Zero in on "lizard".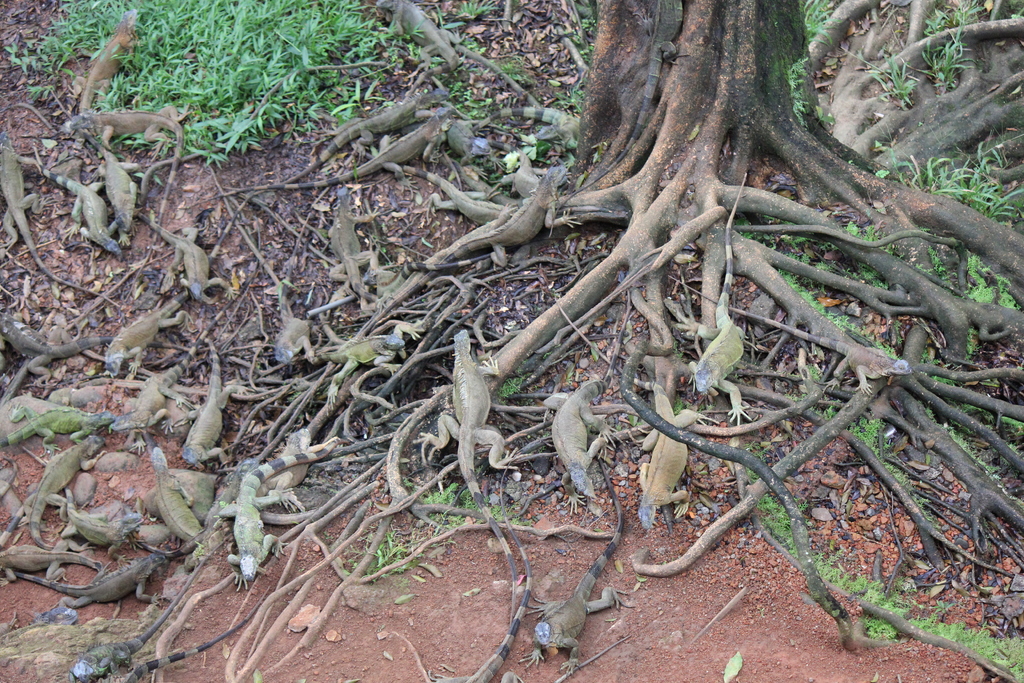
Zeroed in: x1=383 y1=159 x2=578 y2=311.
